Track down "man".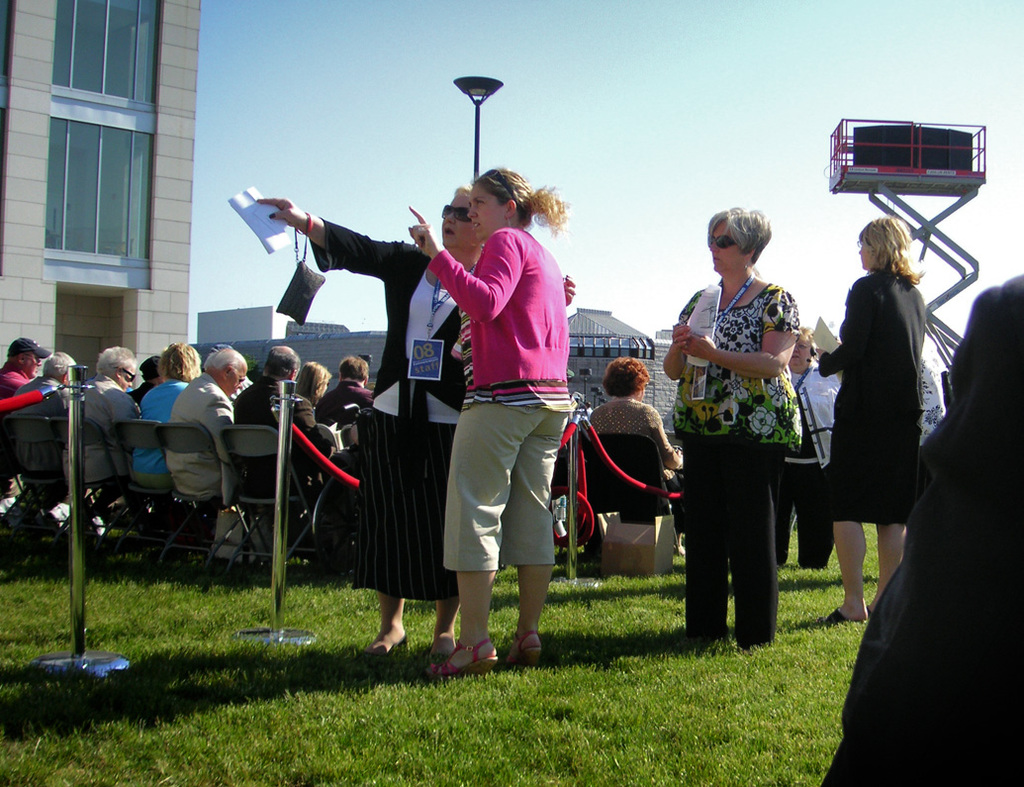
Tracked to detection(157, 344, 255, 562).
